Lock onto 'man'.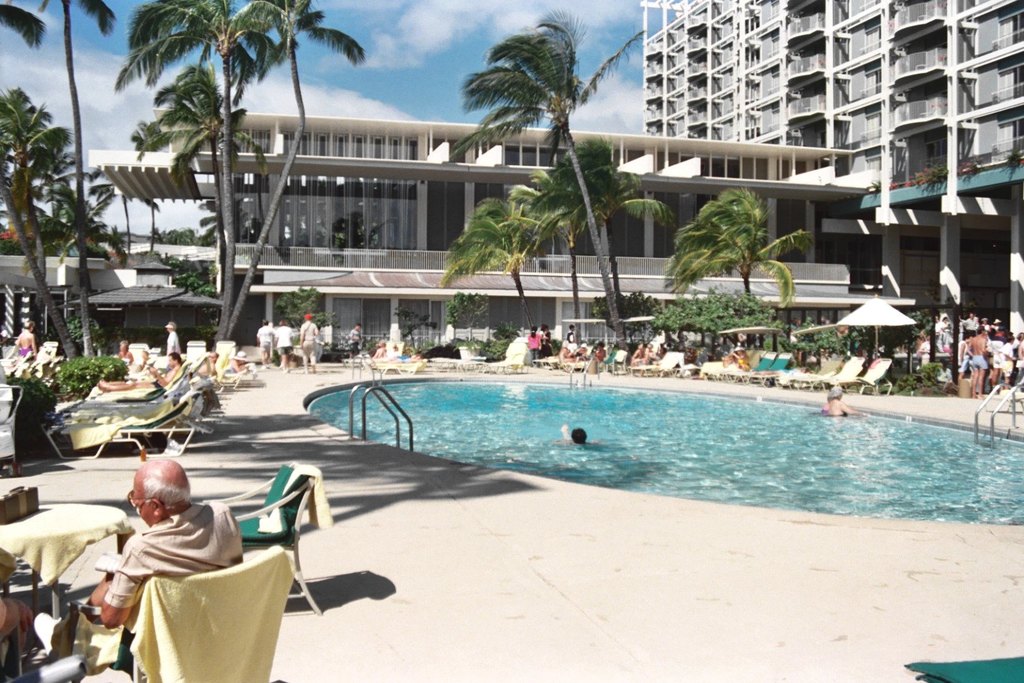
Locked: [left=998, top=371, right=1023, bottom=402].
